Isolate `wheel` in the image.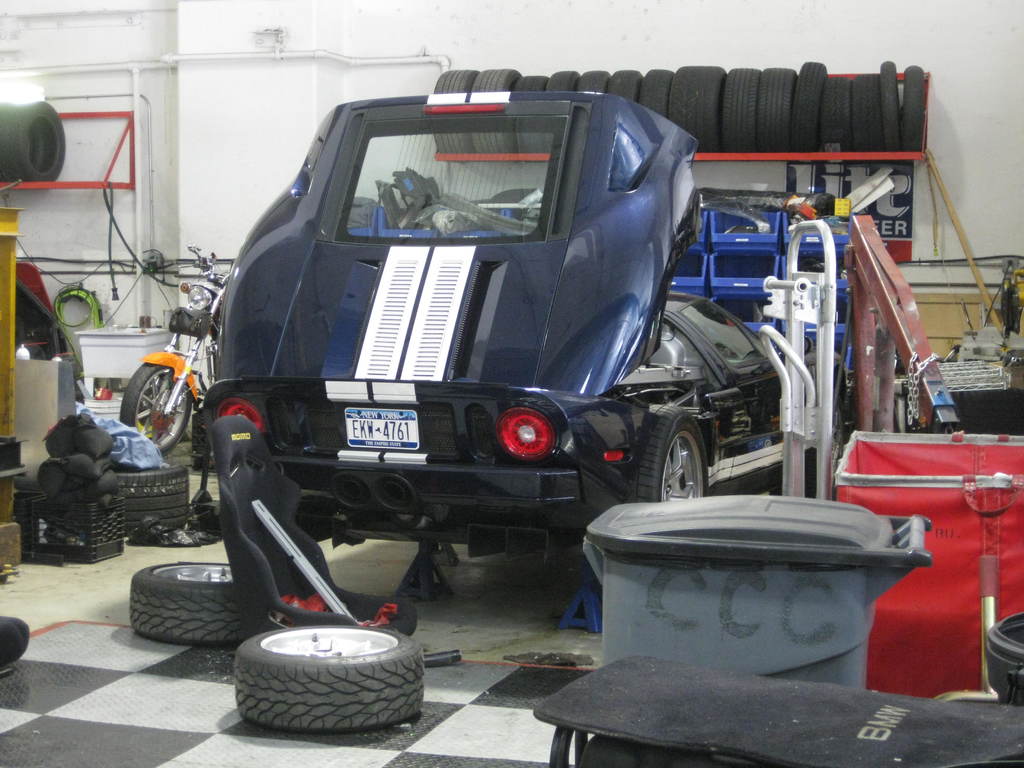
Isolated region: Rect(117, 460, 187, 536).
